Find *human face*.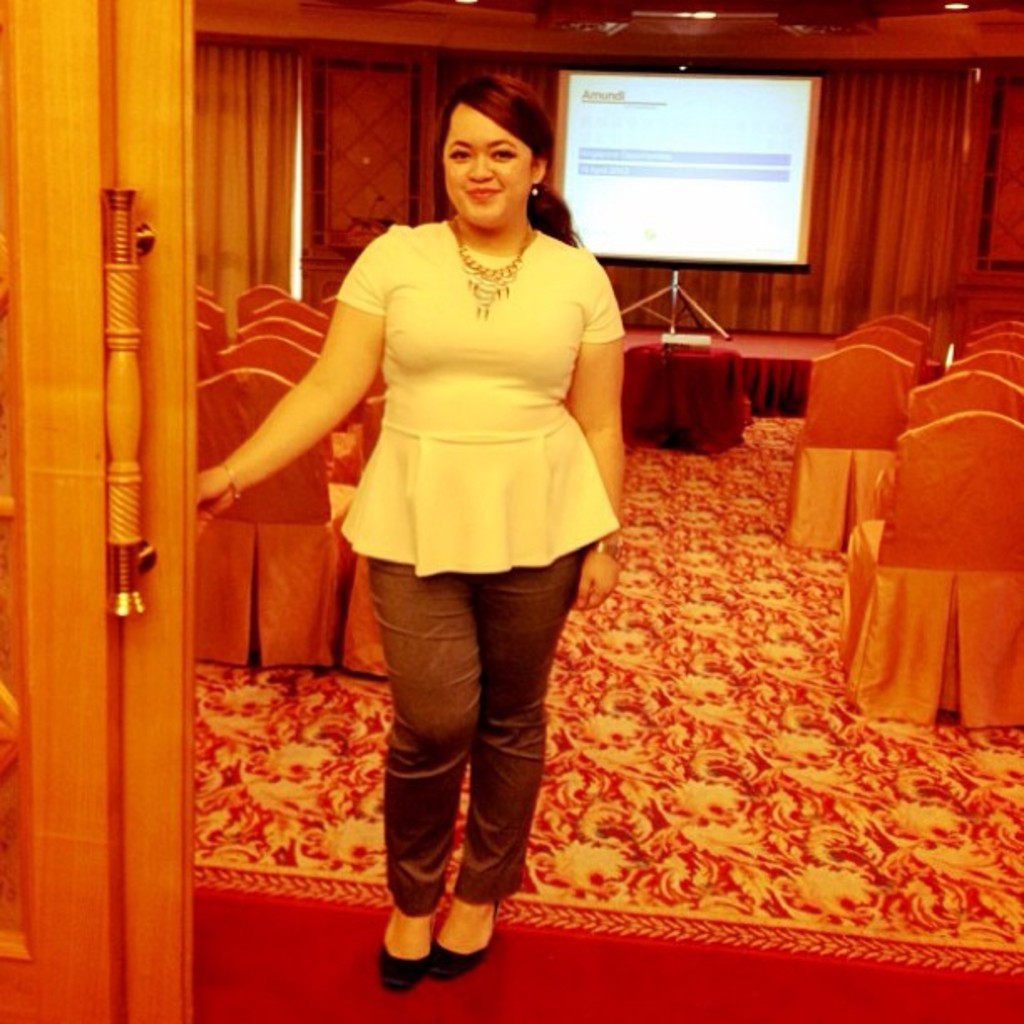
[x1=445, y1=105, x2=535, y2=228].
